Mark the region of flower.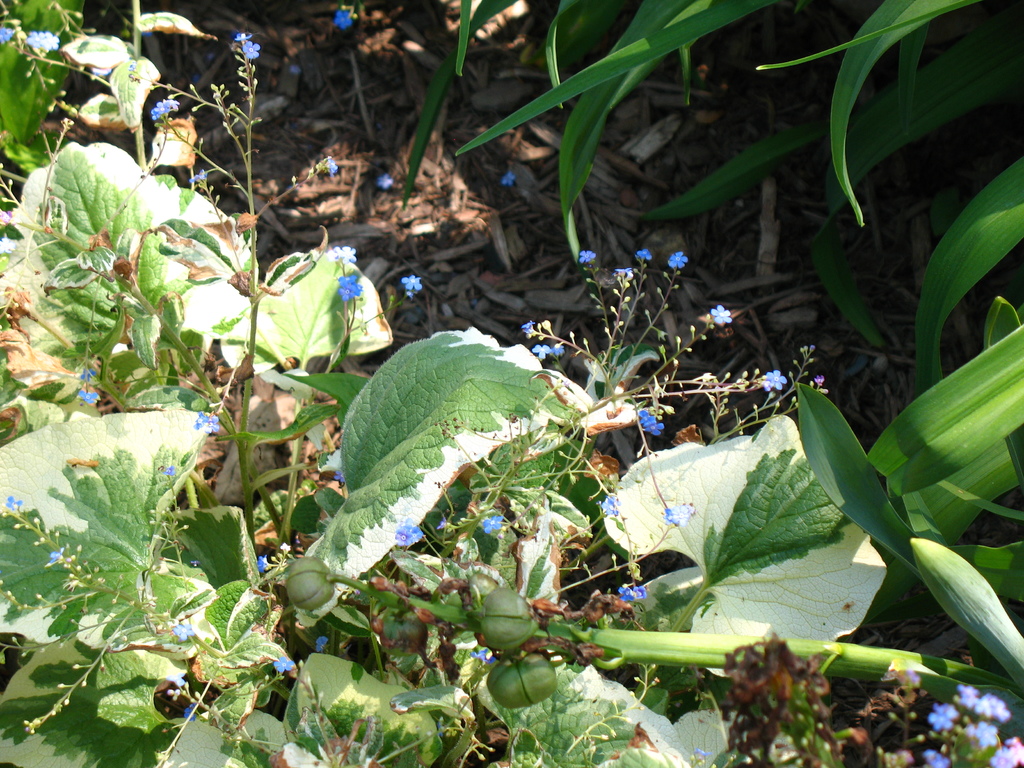
Region: pyautogui.locateOnScreen(478, 650, 492, 664).
